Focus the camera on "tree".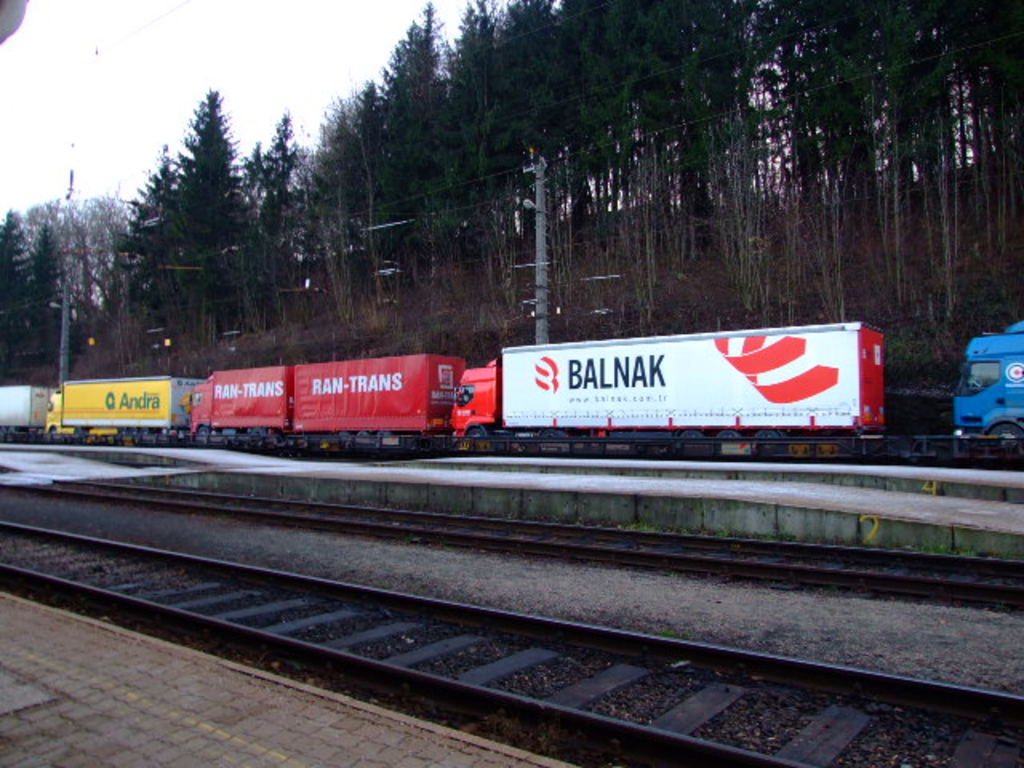
Focus region: box=[237, 110, 355, 346].
